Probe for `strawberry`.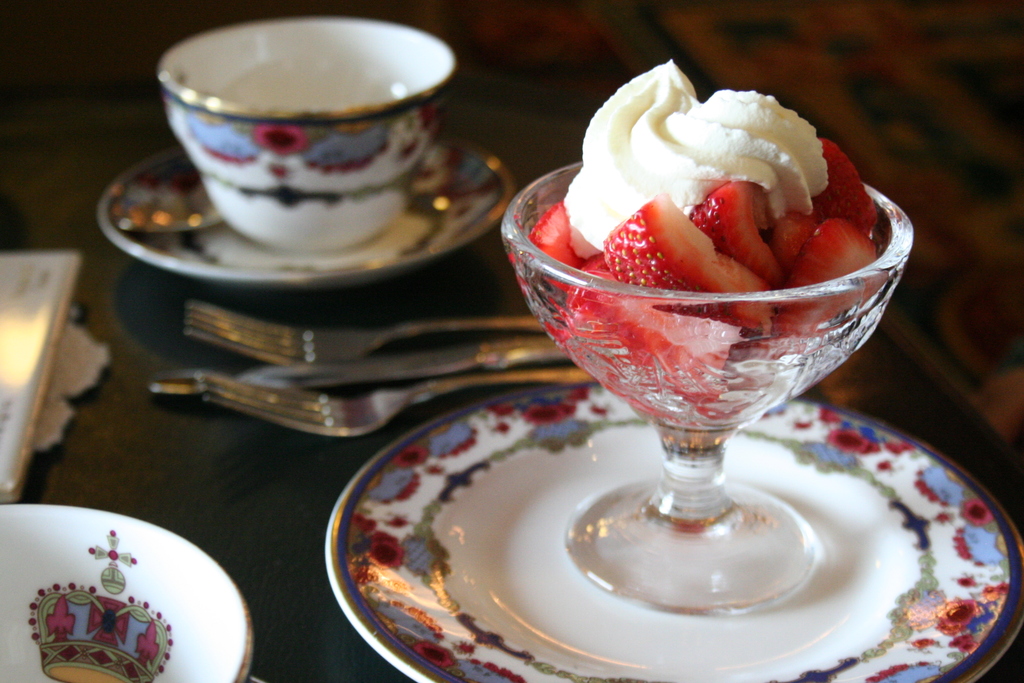
Probe result: {"x1": 815, "y1": 143, "x2": 873, "y2": 239}.
